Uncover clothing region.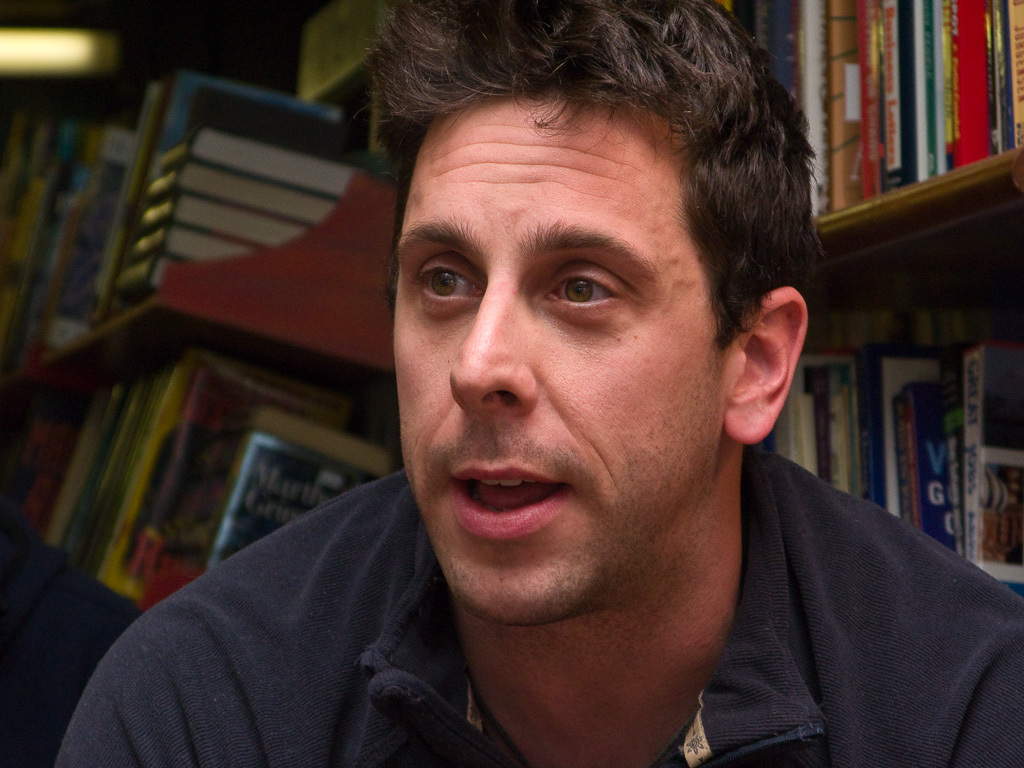
Uncovered: detection(39, 446, 829, 760).
